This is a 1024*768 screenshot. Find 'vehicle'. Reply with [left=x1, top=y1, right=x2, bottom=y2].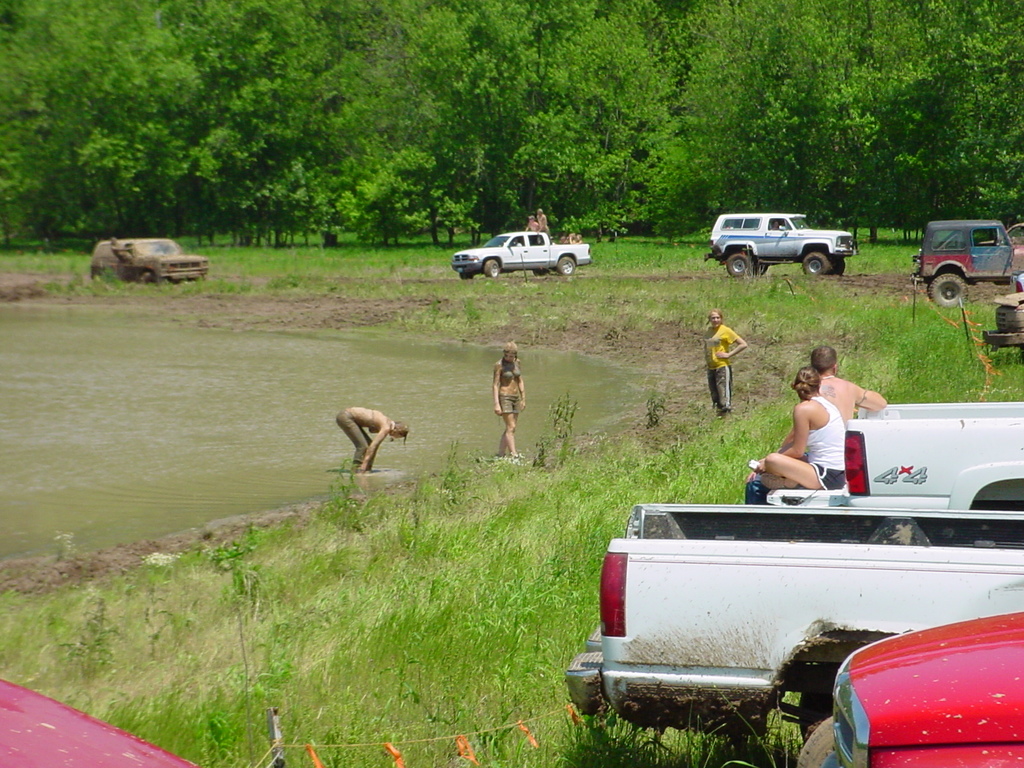
[left=710, top=213, right=854, bottom=273].
